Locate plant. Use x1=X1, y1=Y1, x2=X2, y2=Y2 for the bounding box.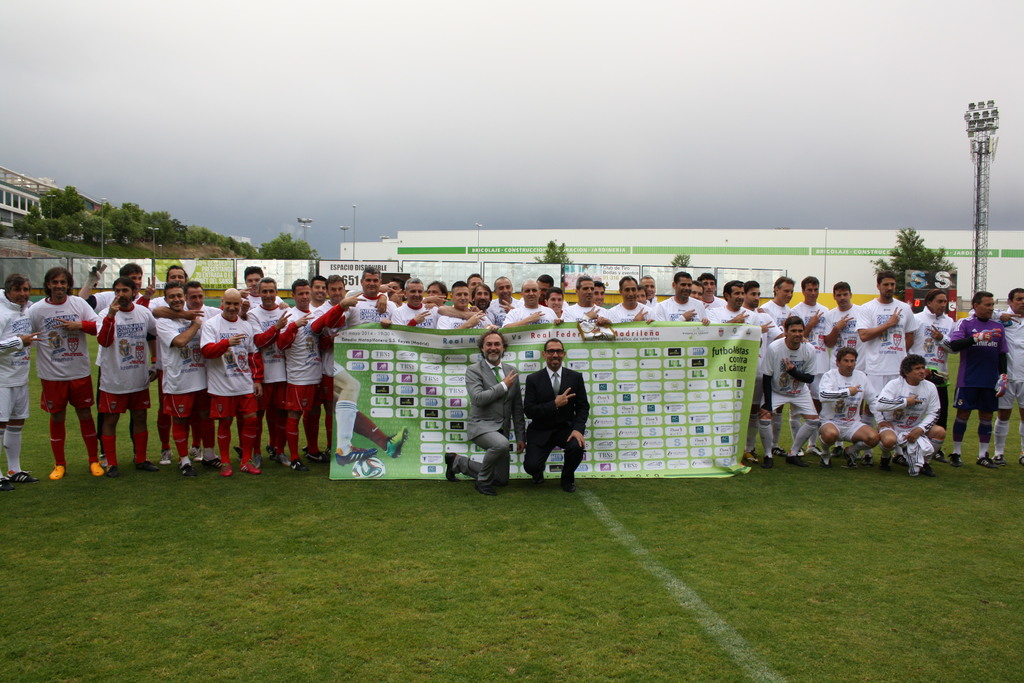
x1=867, y1=226, x2=963, y2=307.
